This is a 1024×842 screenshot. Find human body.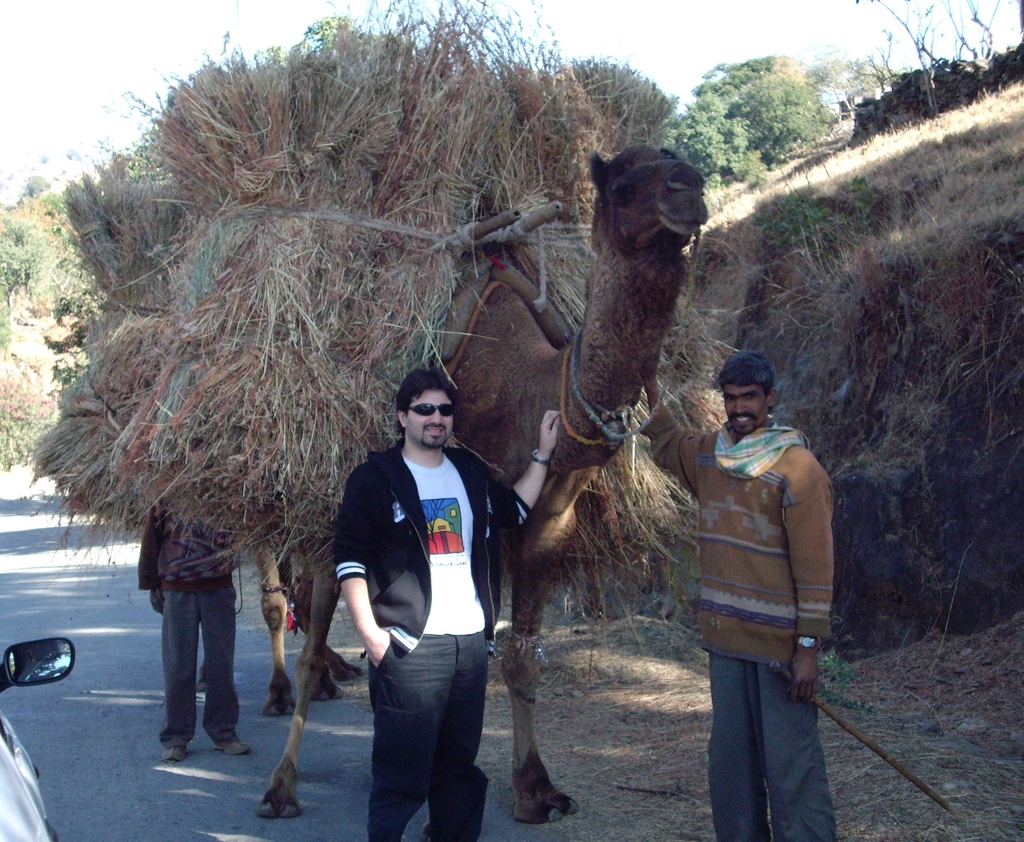
Bounding box: (325, 339, 526, 831).
